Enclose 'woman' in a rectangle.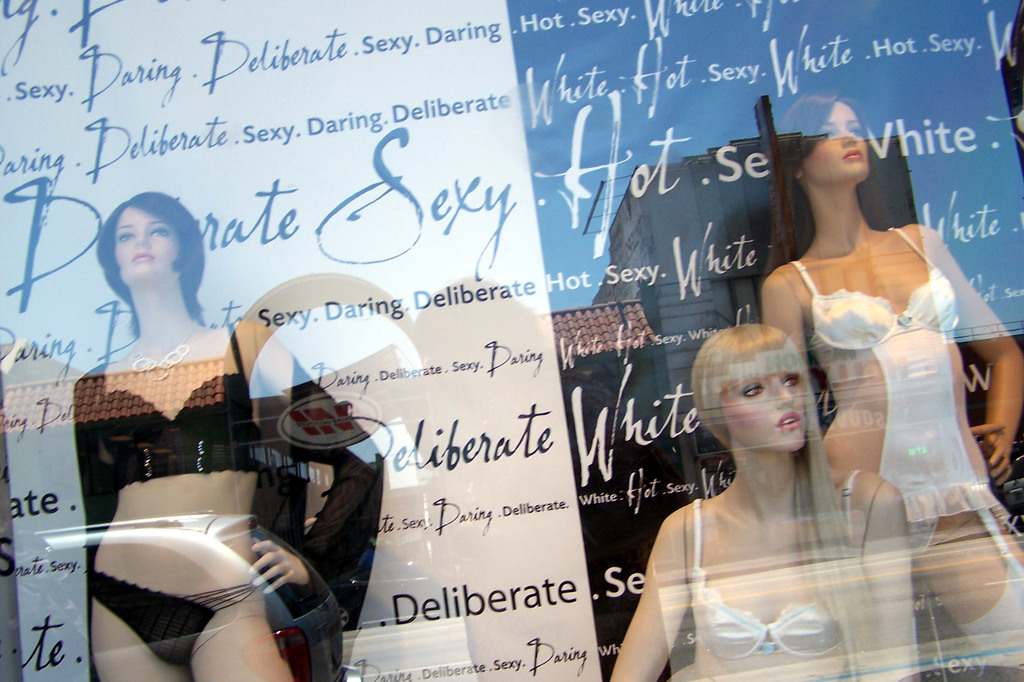
(60,197,309,658).
